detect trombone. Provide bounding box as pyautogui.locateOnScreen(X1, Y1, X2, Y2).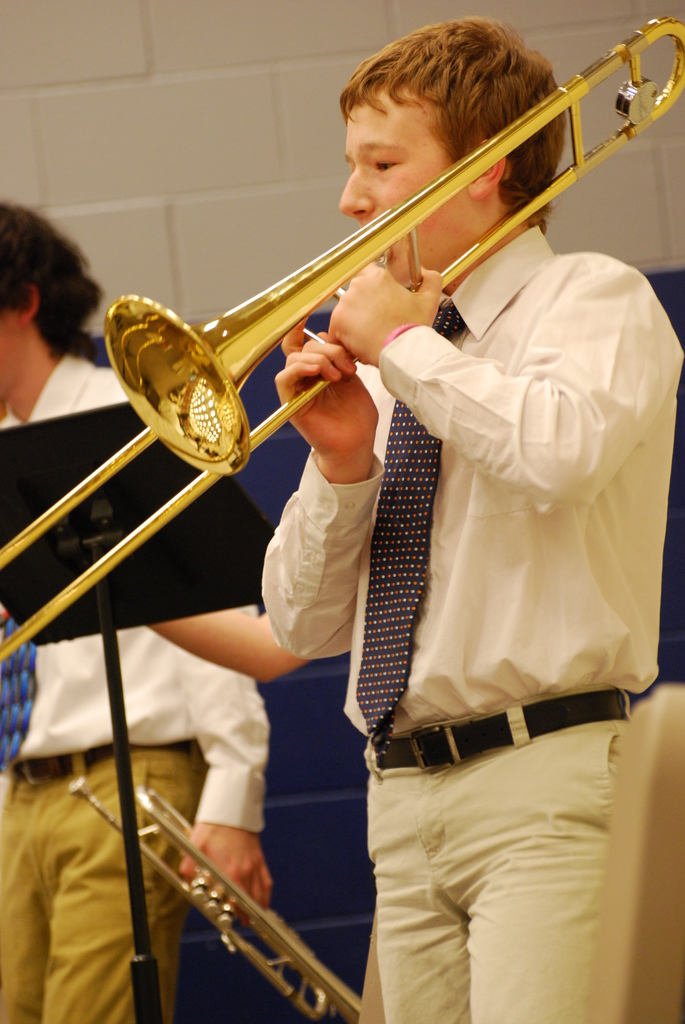
pyautogui.locateOnScreen(0, 13, 684, 659).
